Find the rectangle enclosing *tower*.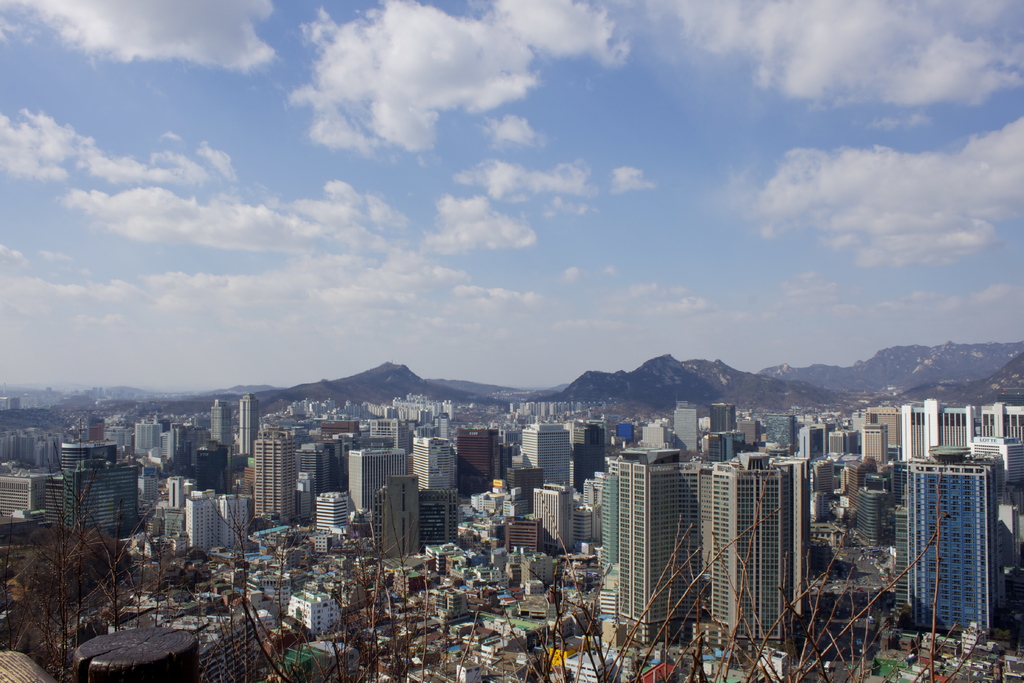
(44, 434, 143, 537).
